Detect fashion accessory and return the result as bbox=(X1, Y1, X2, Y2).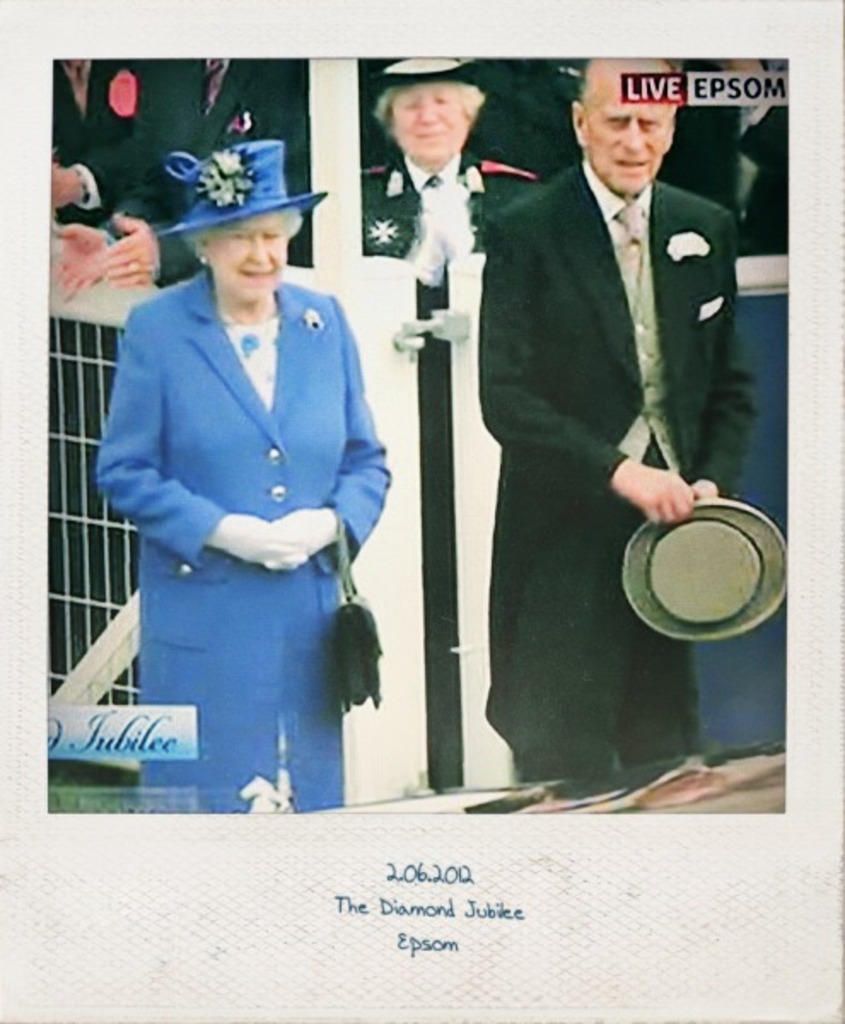
bbox=(323, 503, 389, 708).
